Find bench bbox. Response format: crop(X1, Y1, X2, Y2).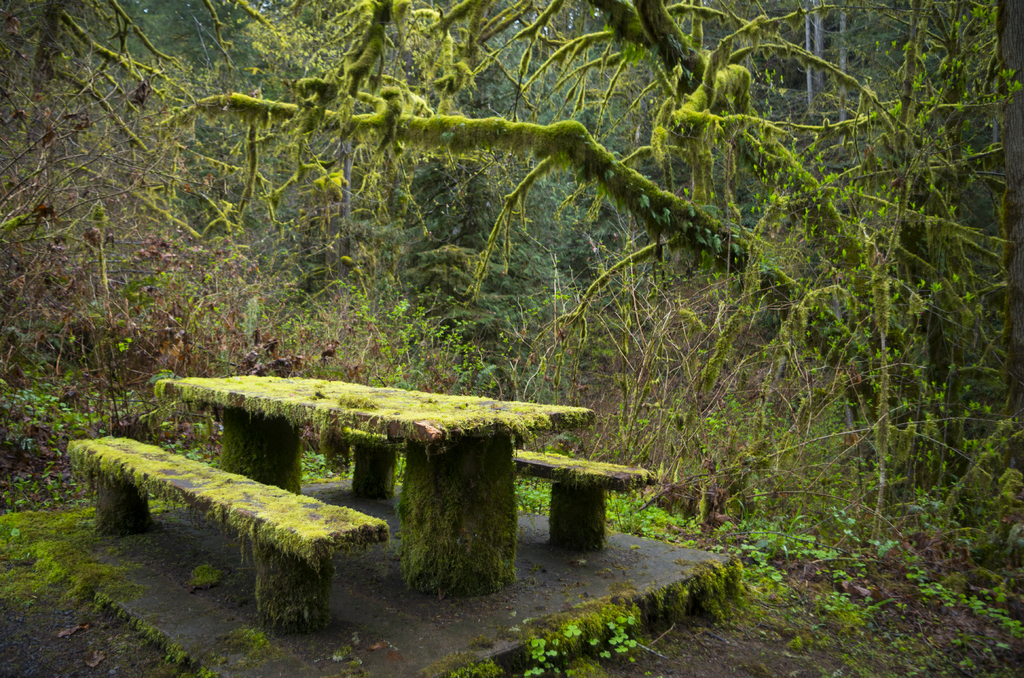
crop(84, 345, 634, 617).
